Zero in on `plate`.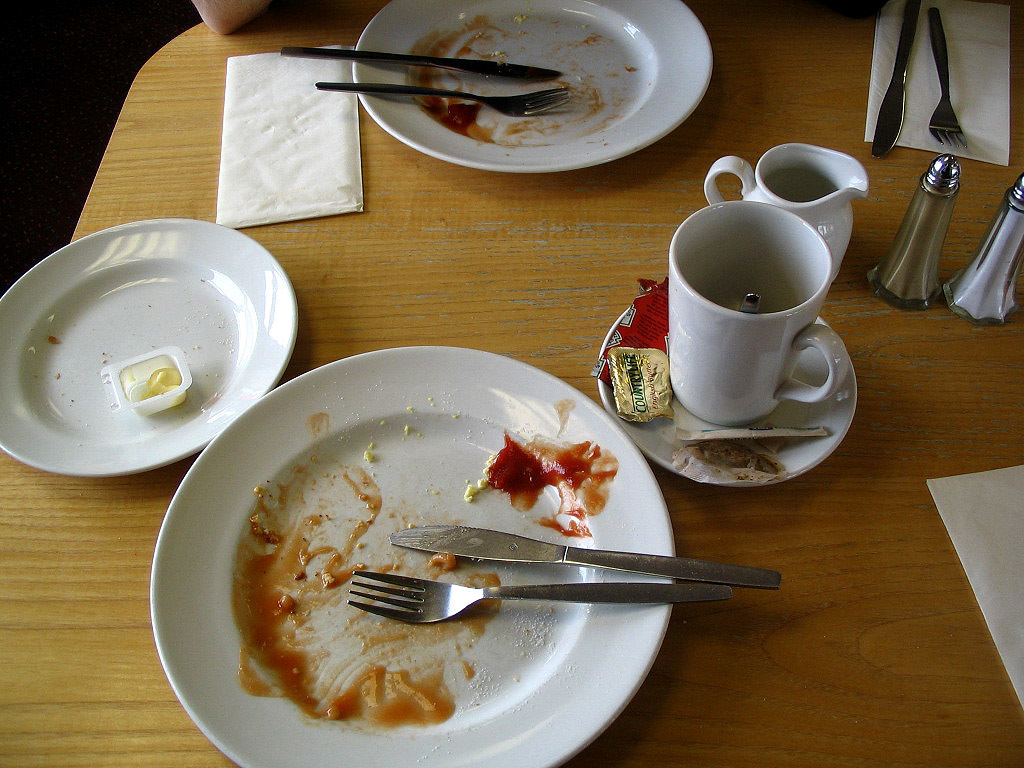
Zeroed in: bbox=(352, 0, 714, 175).
